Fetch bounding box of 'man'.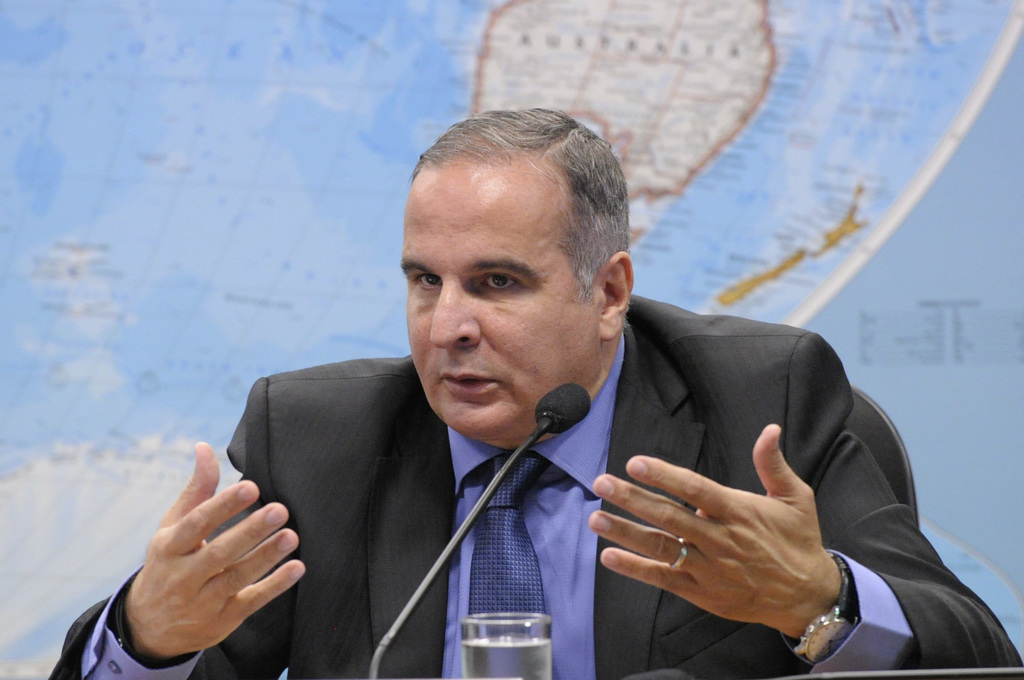
Bbox: (left=40, top=106, right=1023, bottom=679).
